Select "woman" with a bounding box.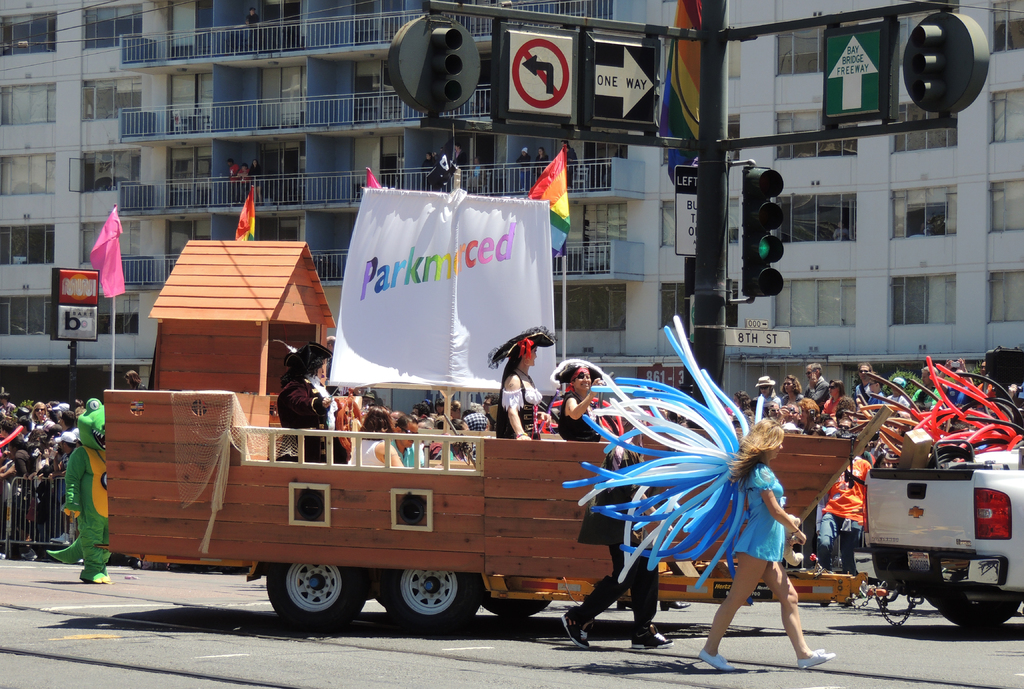
crop(702, 429, 819, 667).
